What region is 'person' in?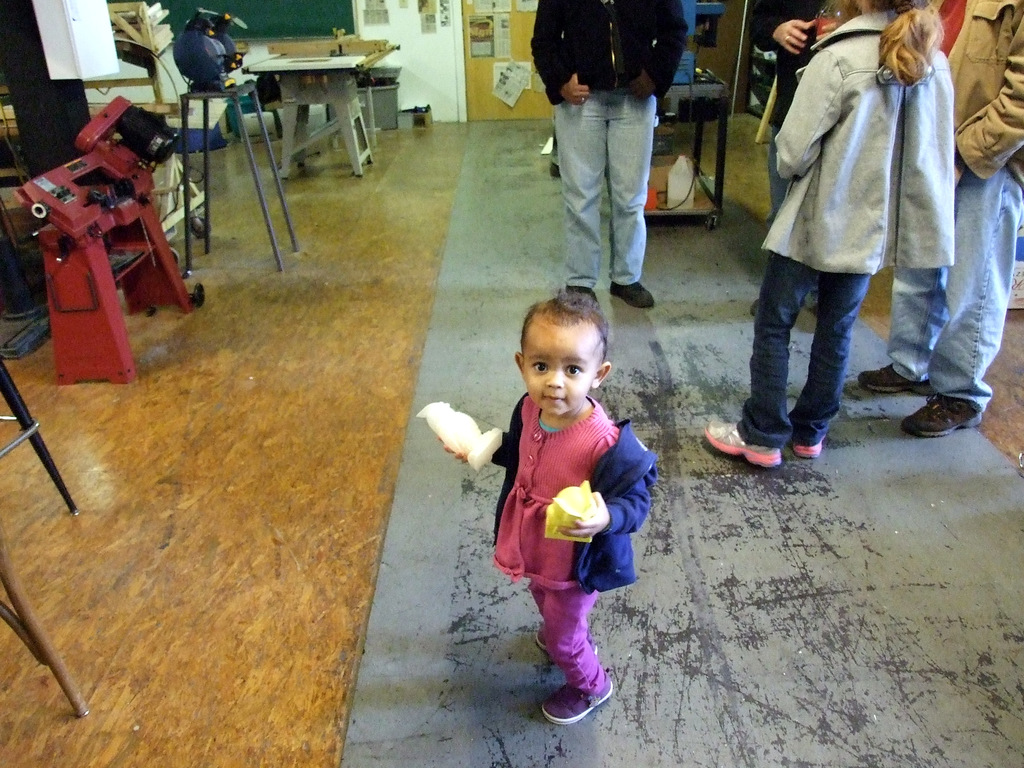
<box>705,0,919,468</box>.
